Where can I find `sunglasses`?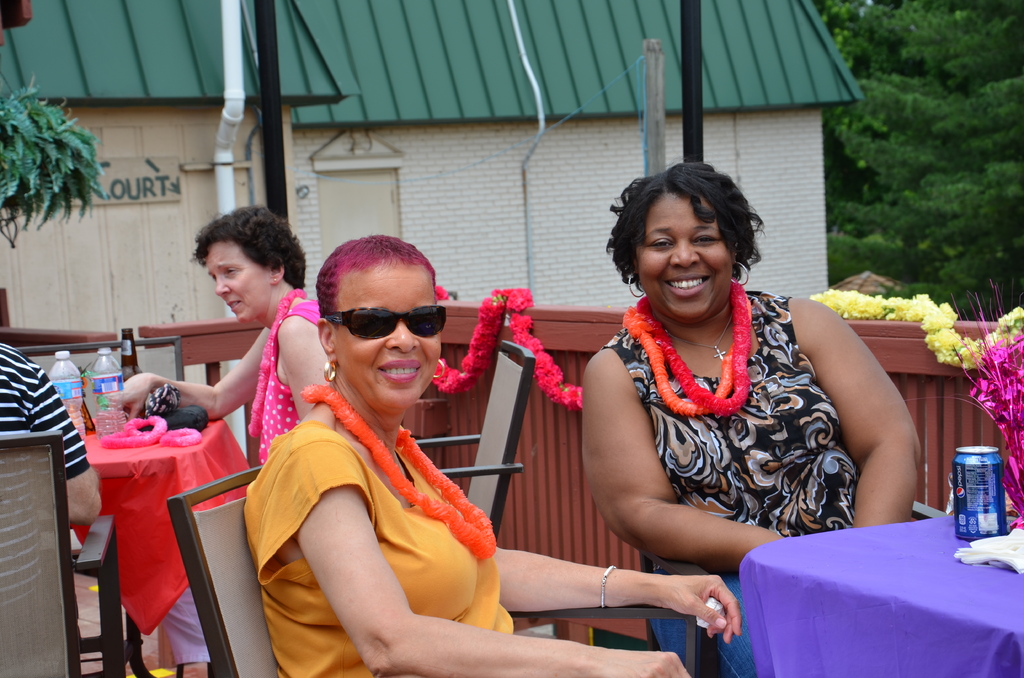
You can find it at locate(323, 305, 447, 339).
